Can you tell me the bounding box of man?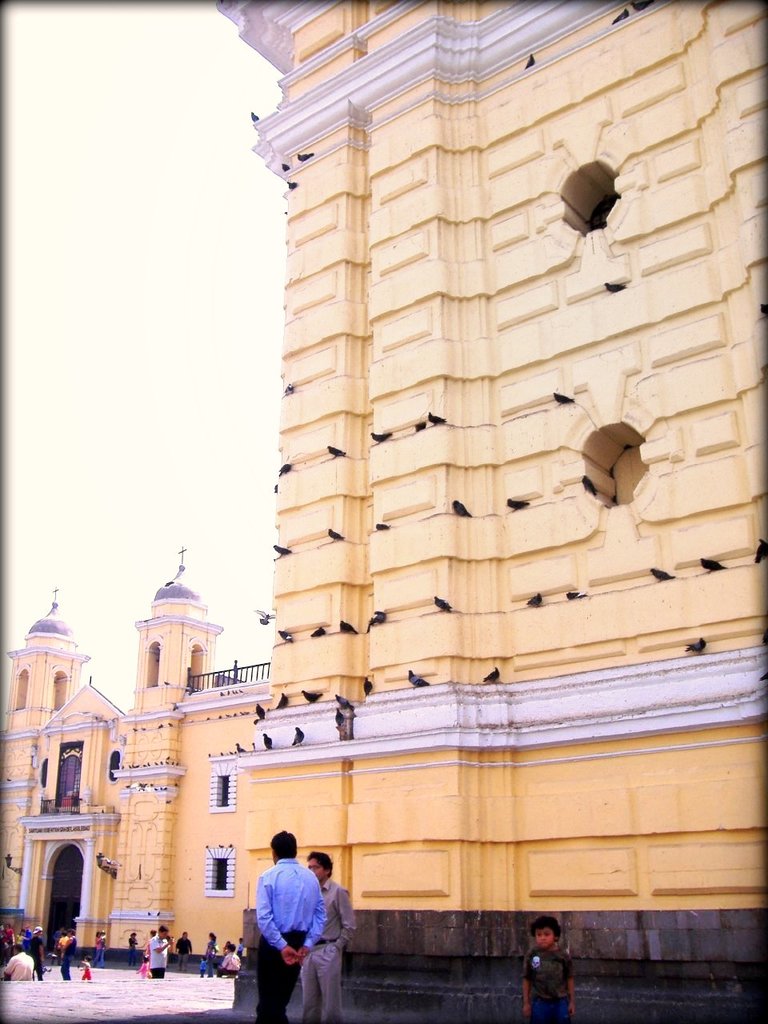
x1=294, y1=853, x2=356, y2=1019.
